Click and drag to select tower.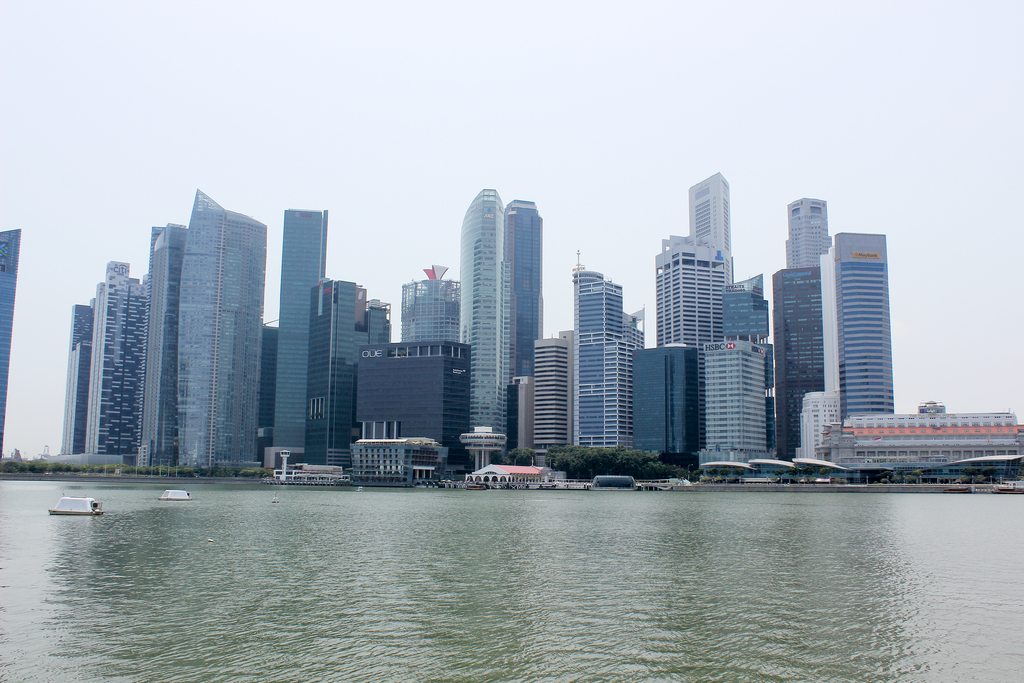
Selection: {"x1": 61, "y1": 304, "x2": 93, "y2": 454}.
